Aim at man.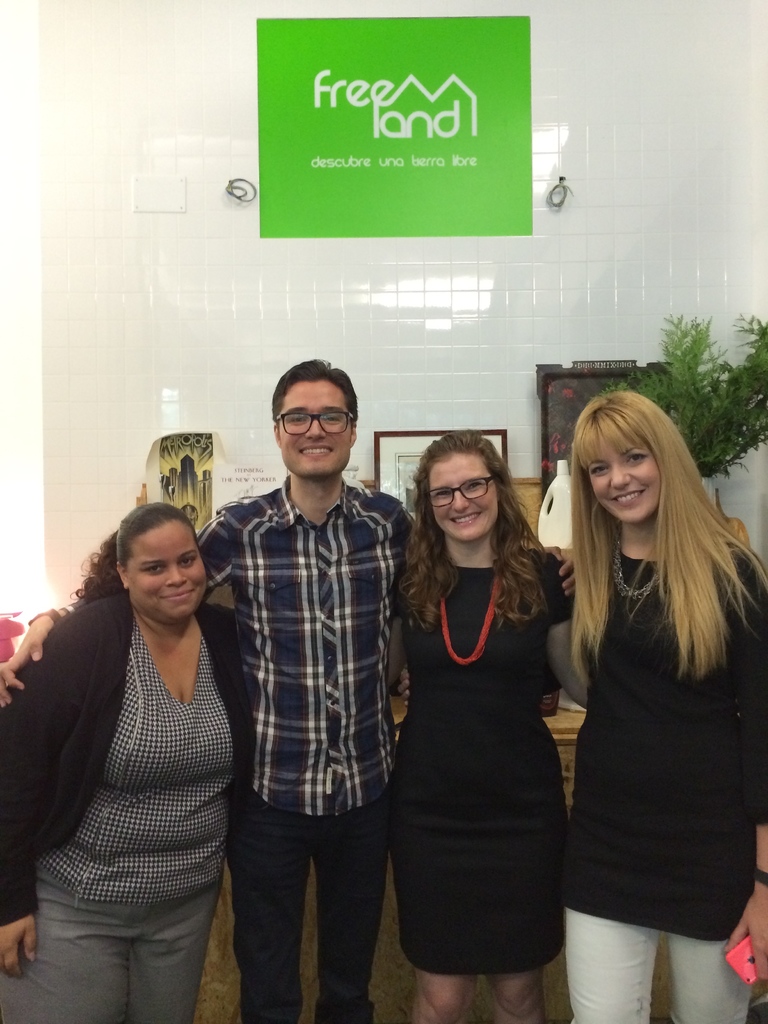
Aimed at <region>0, 353, 577, 1023</region>.
